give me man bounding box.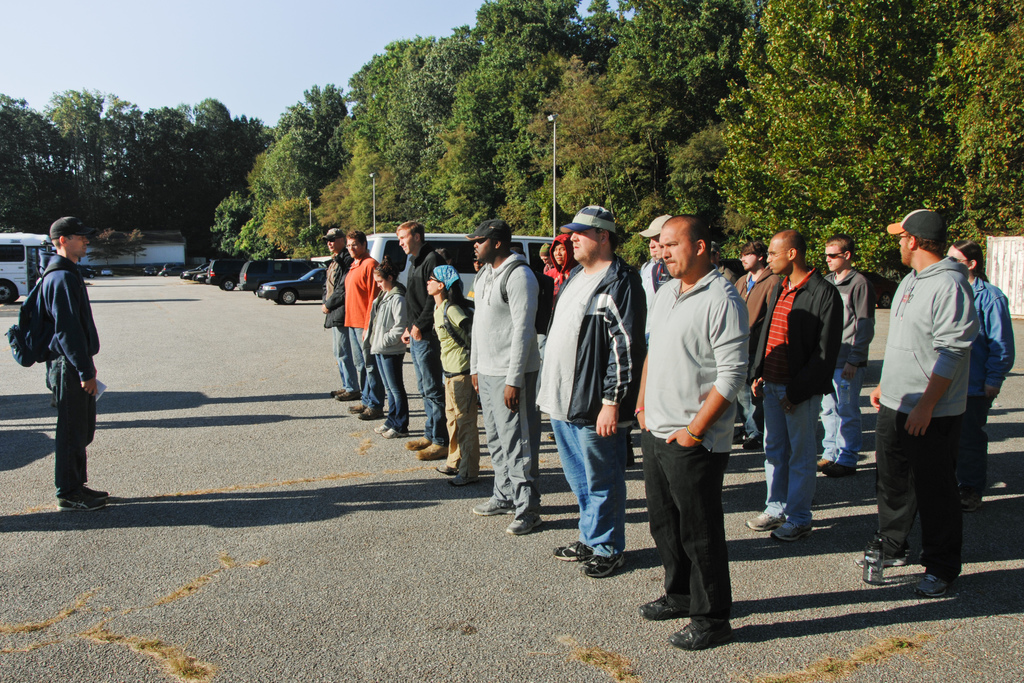
box=[332, 230, 350, 394].
